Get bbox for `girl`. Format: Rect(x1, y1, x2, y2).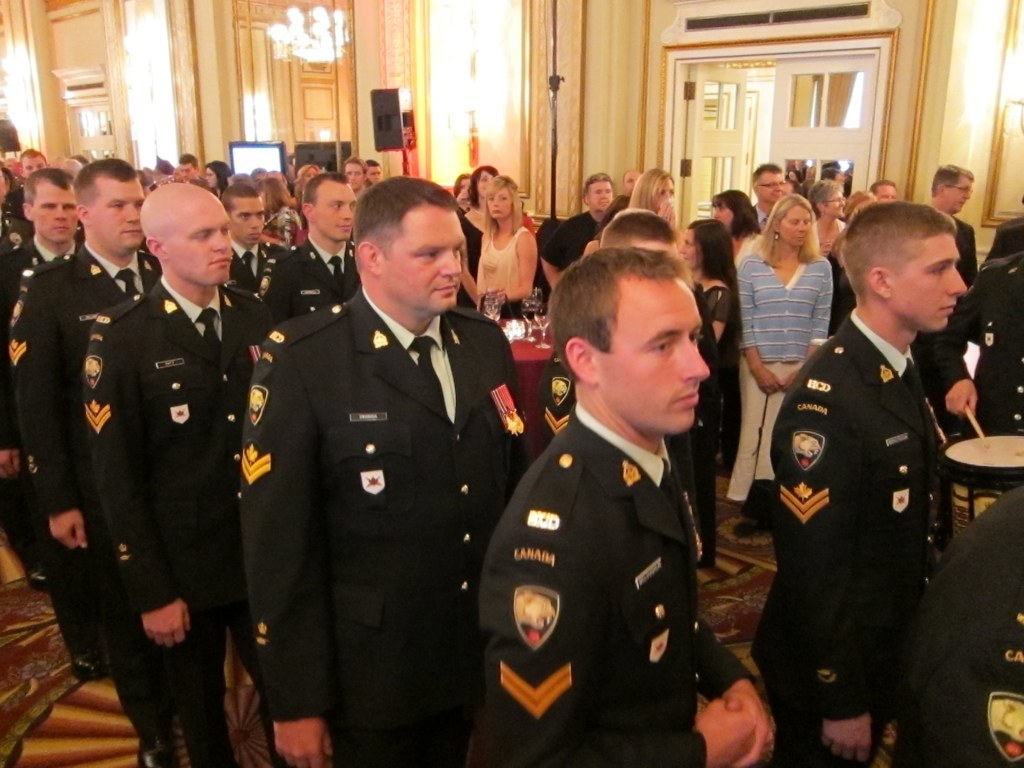
Rect(459, 160, 500, 284).
